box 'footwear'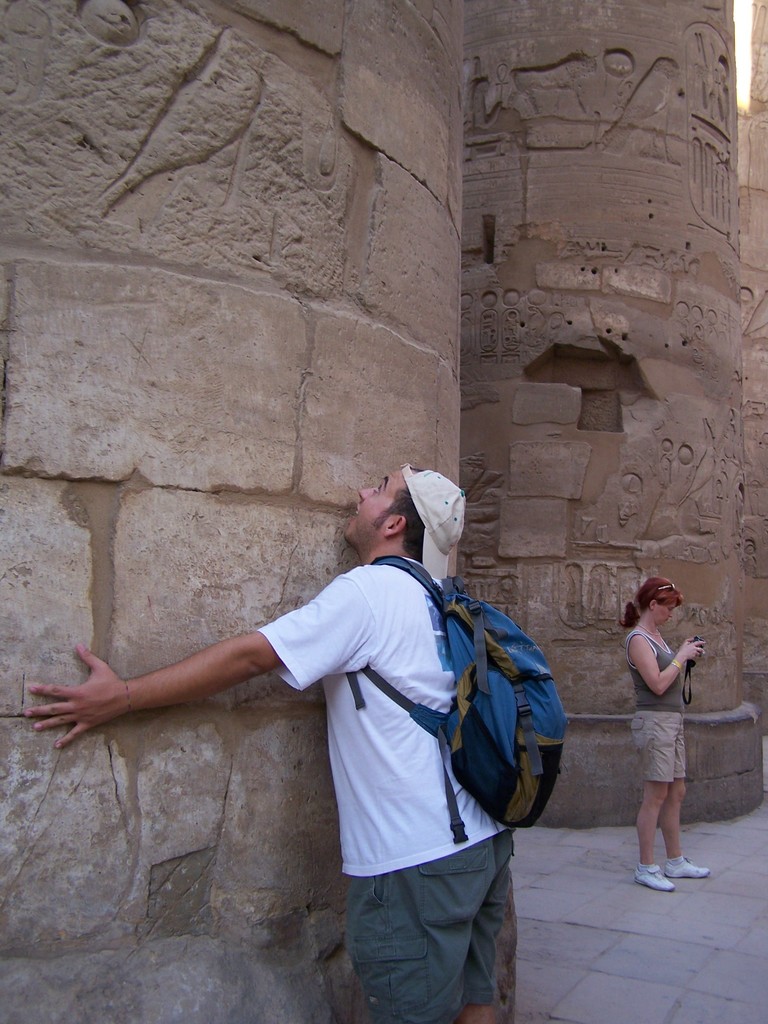
locate(633, 863, 678, 891)
